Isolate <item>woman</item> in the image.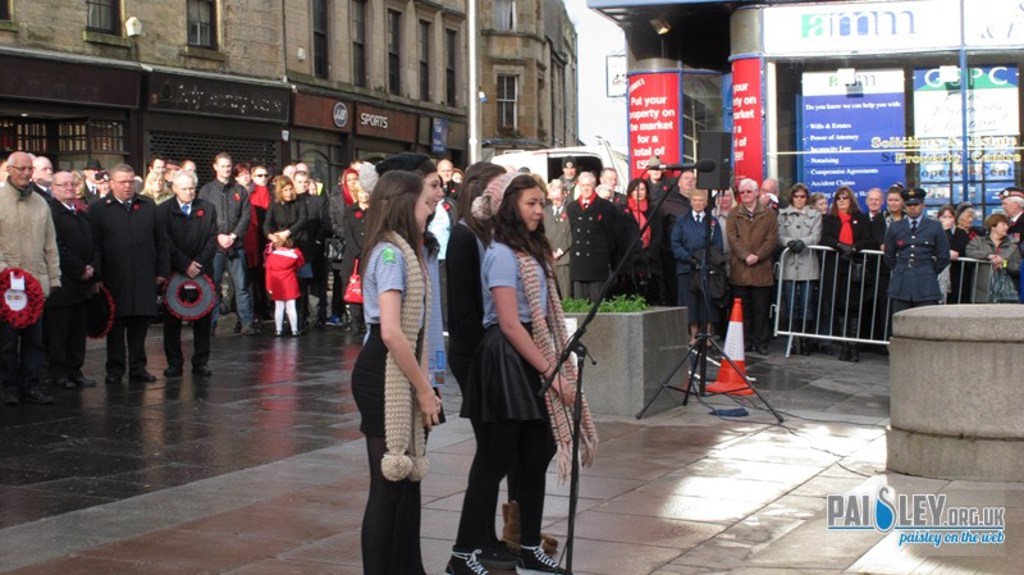
Isolated region: <bbox>822, 184, 876, 368</bbox>.
